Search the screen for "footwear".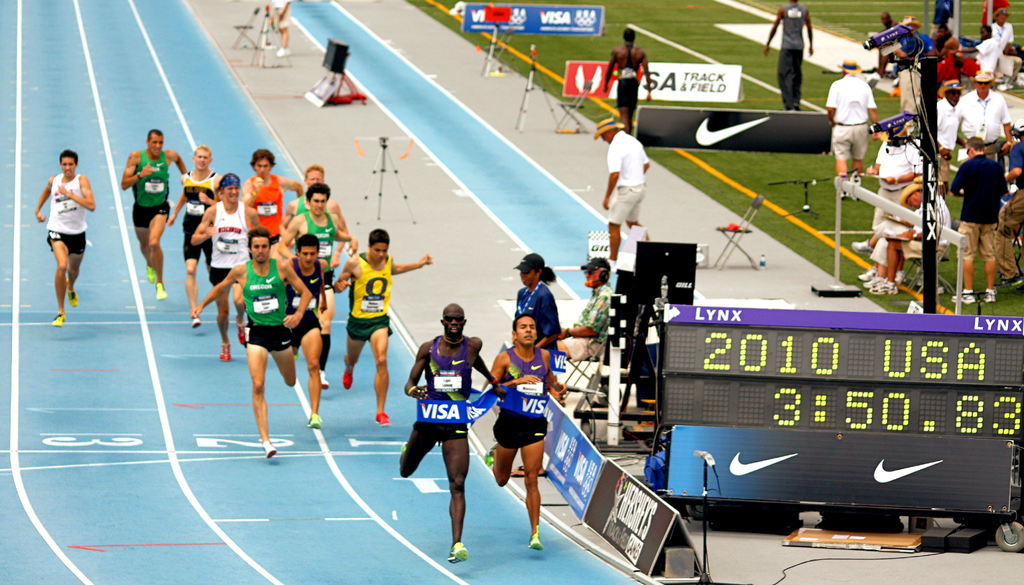
Found at Rect(49, 308, 65, 329).
